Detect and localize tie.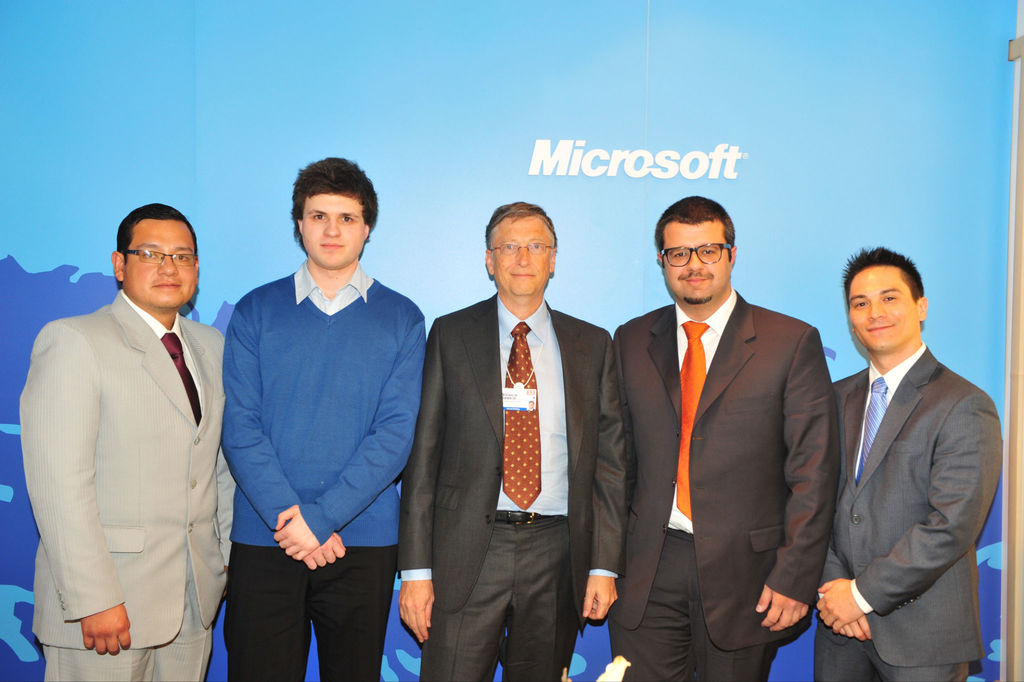
Localized at 851/374/891/499.
